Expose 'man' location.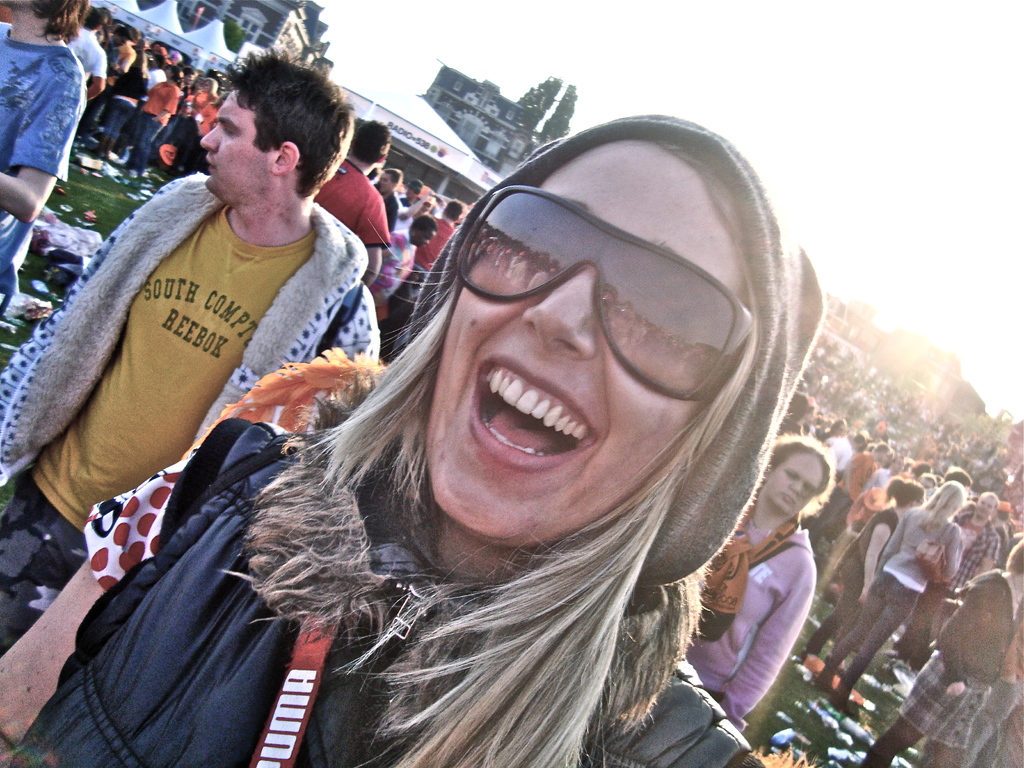
Exposed at 403, 204, 469, 317.
